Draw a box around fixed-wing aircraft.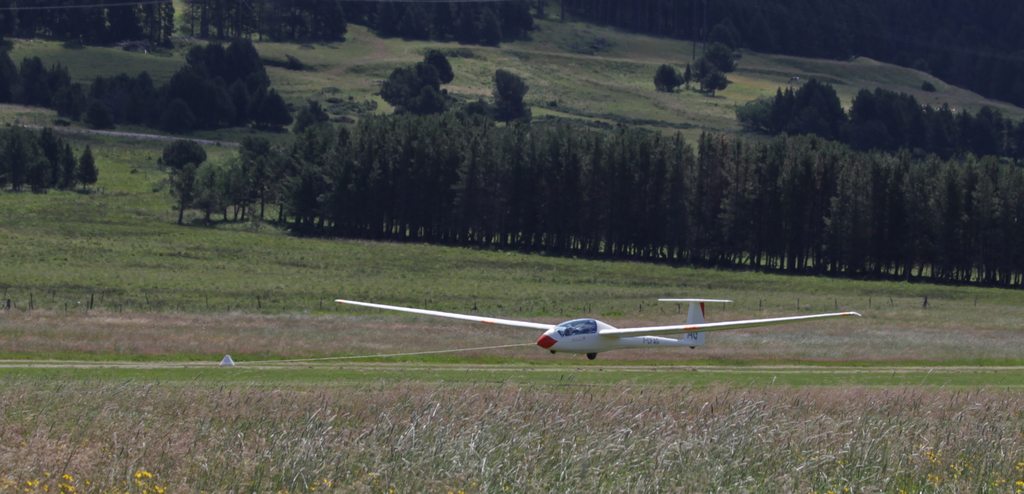
[x1=333, y1=288, x2=865, y2=363].
